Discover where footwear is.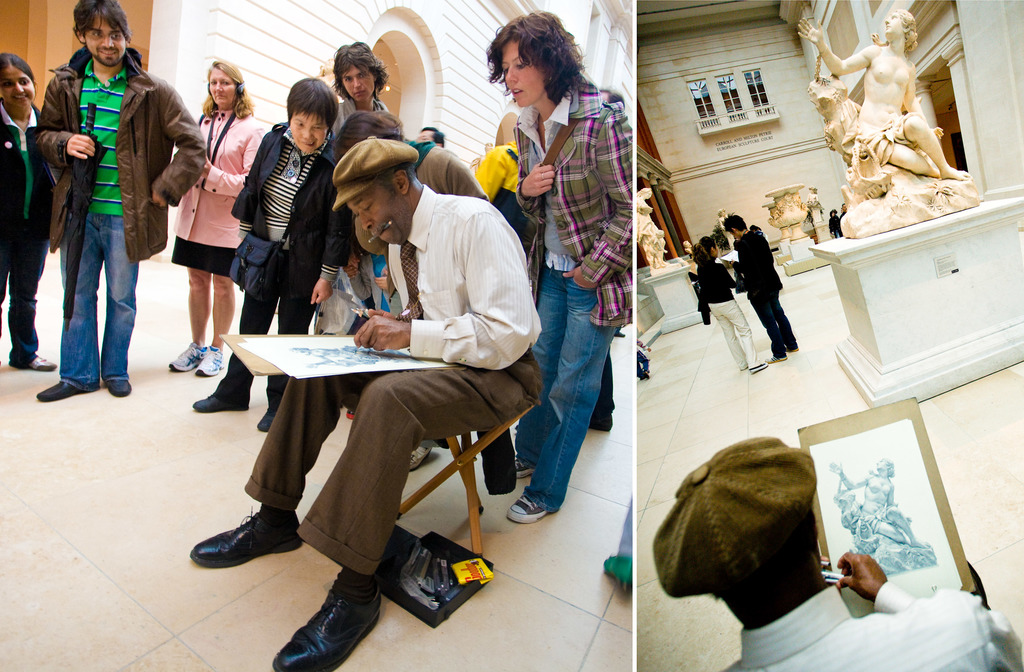
Discovered at bbox(170, 338, 204, 372).
